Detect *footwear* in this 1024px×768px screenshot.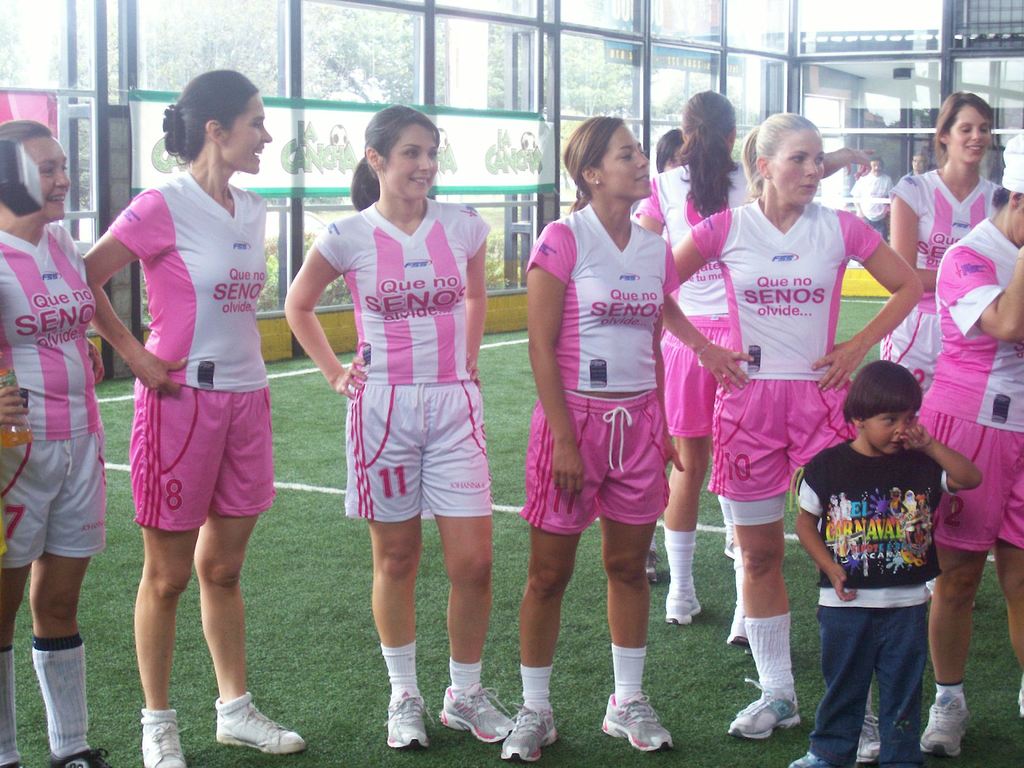
Detection: region(919, 691, 975, 755).
